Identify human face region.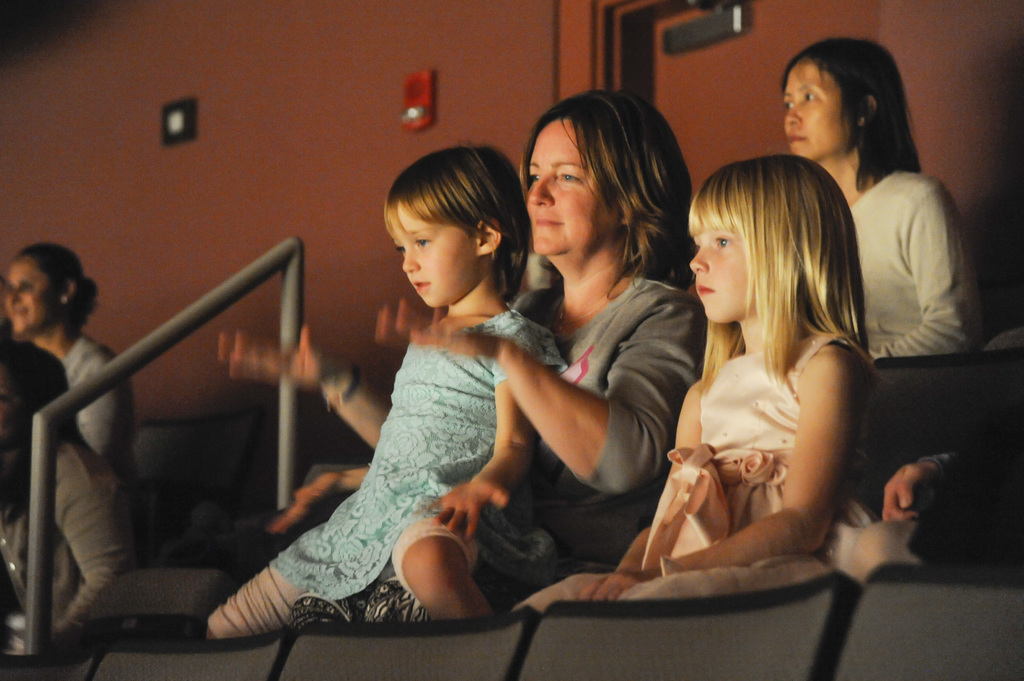
Region: (left=1, top=257, right=59, bottom=335).
